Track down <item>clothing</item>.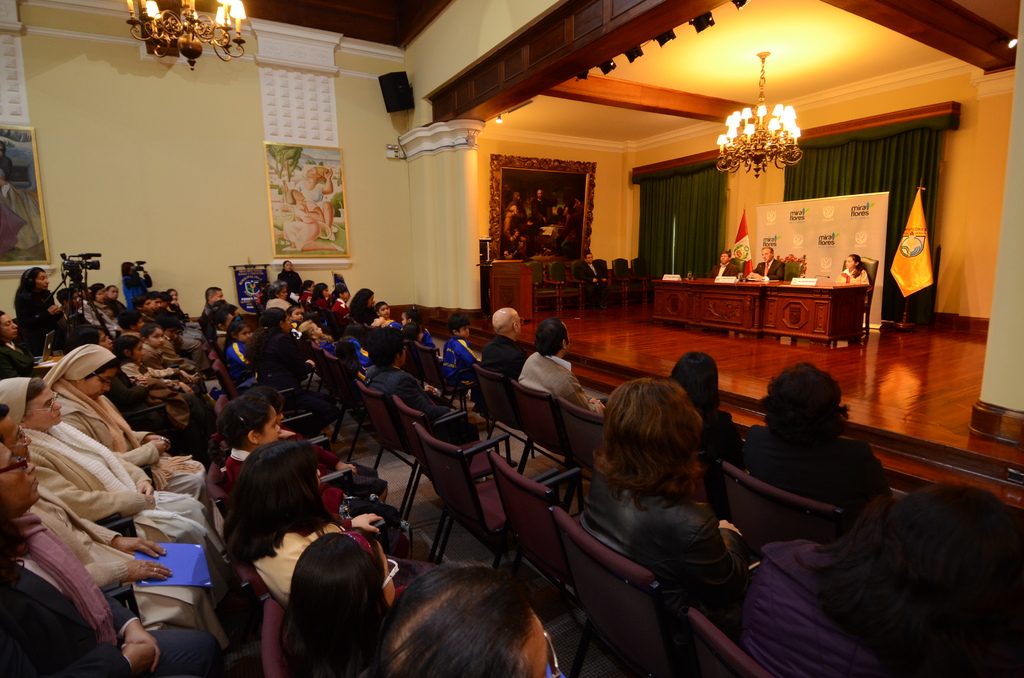
Tracked to [754, 253, 787, 285].
